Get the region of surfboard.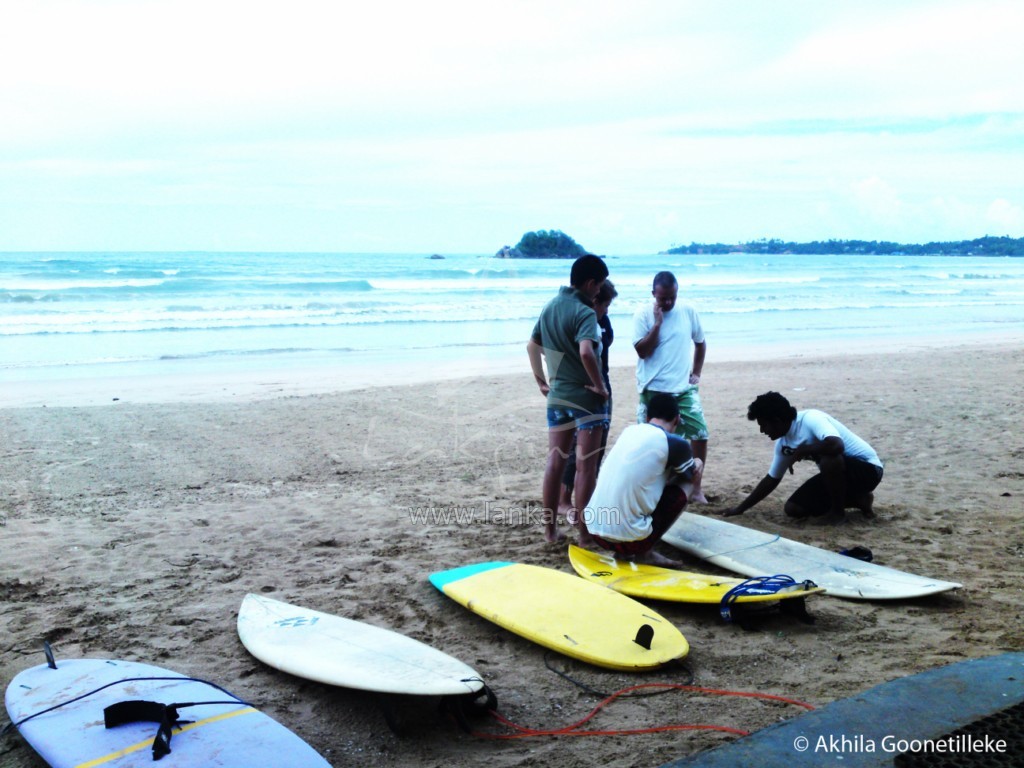
x1=663 y1=509 x2=963 y2=605.
